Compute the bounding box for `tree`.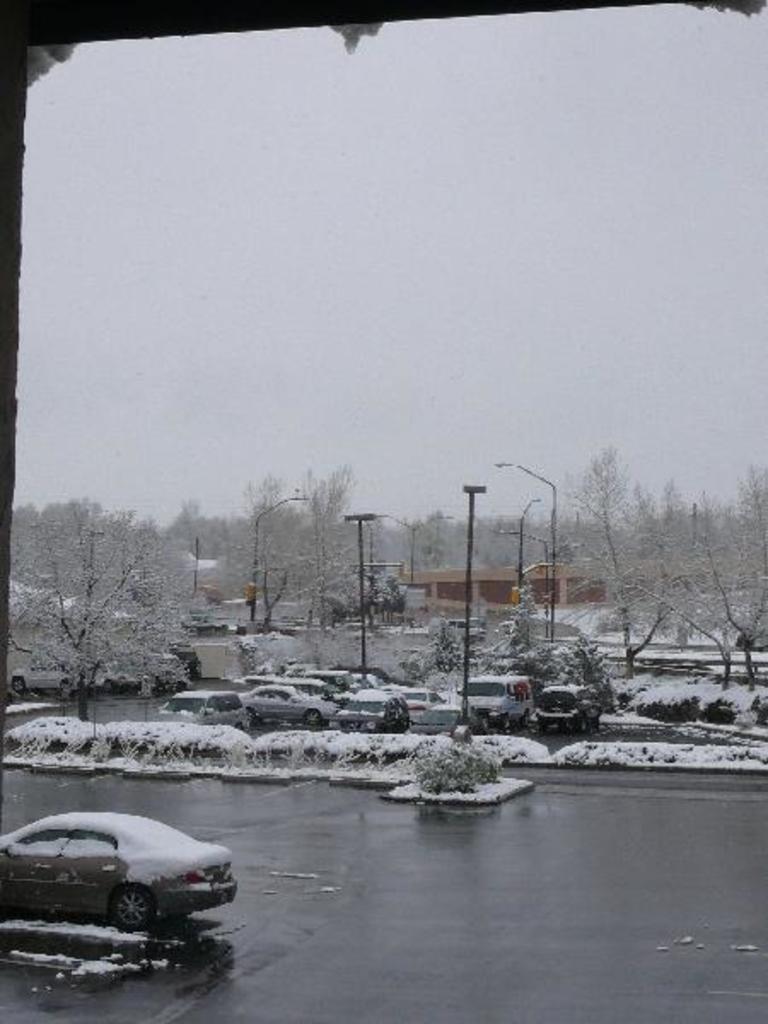
(241,473,309,519).
